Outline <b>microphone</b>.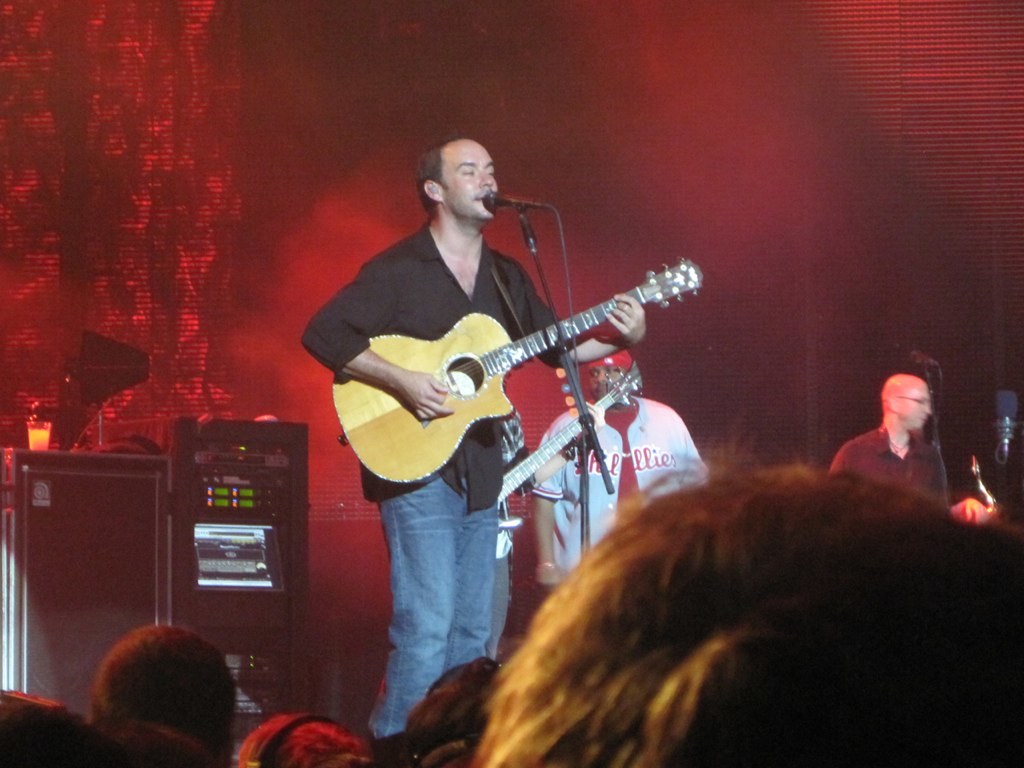
Outline: pyautogui.locateOnScreen(897, 340, 940, 367).
